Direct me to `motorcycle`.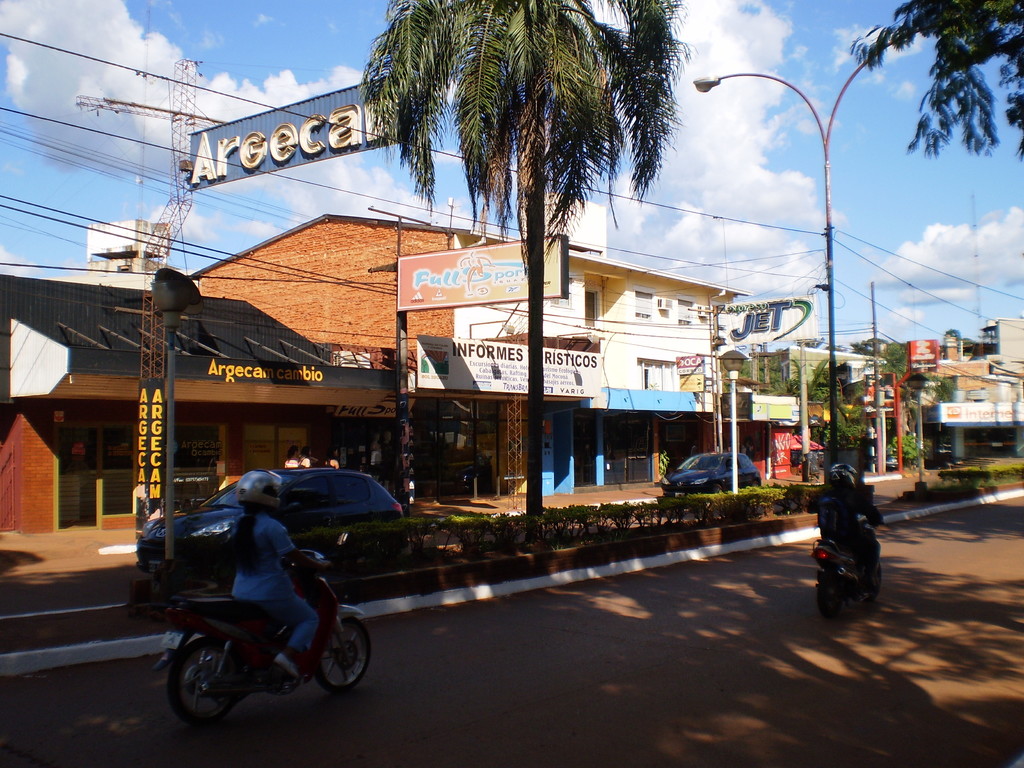
Direction: bbox=(134, 511, 372, 736).
